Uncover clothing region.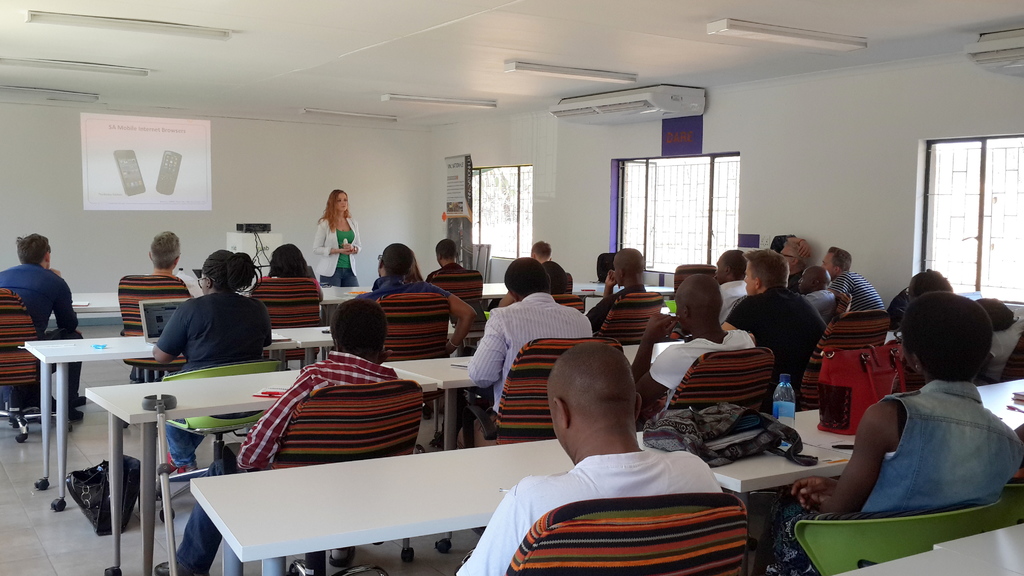
Uncovered: [771,371,1023,575].
